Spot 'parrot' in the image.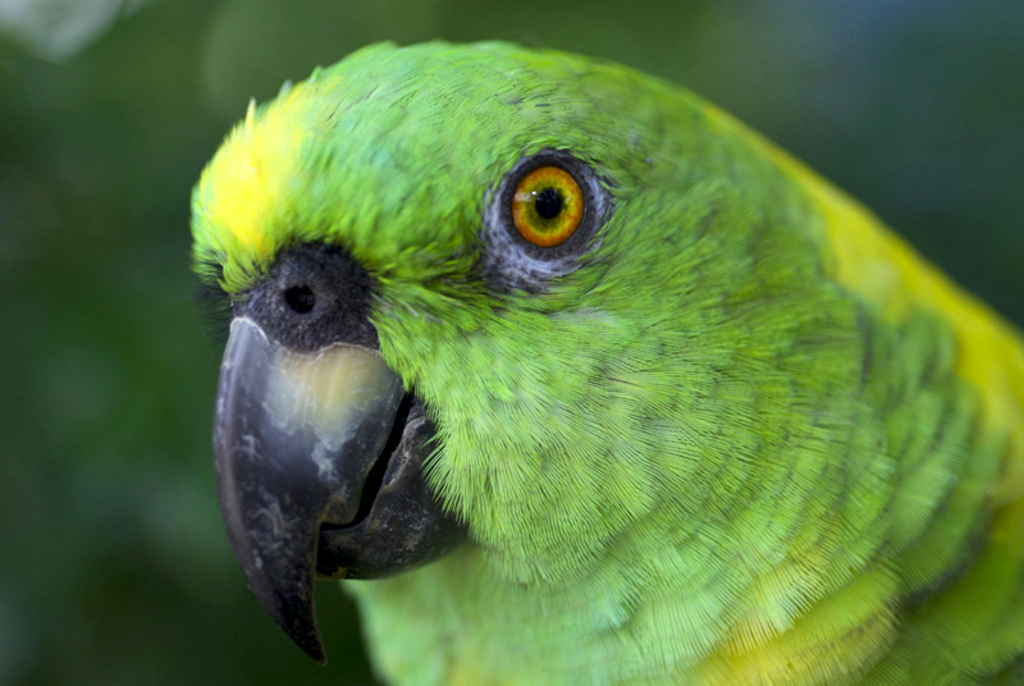
'parrot' found at 189,41,1023,685.
